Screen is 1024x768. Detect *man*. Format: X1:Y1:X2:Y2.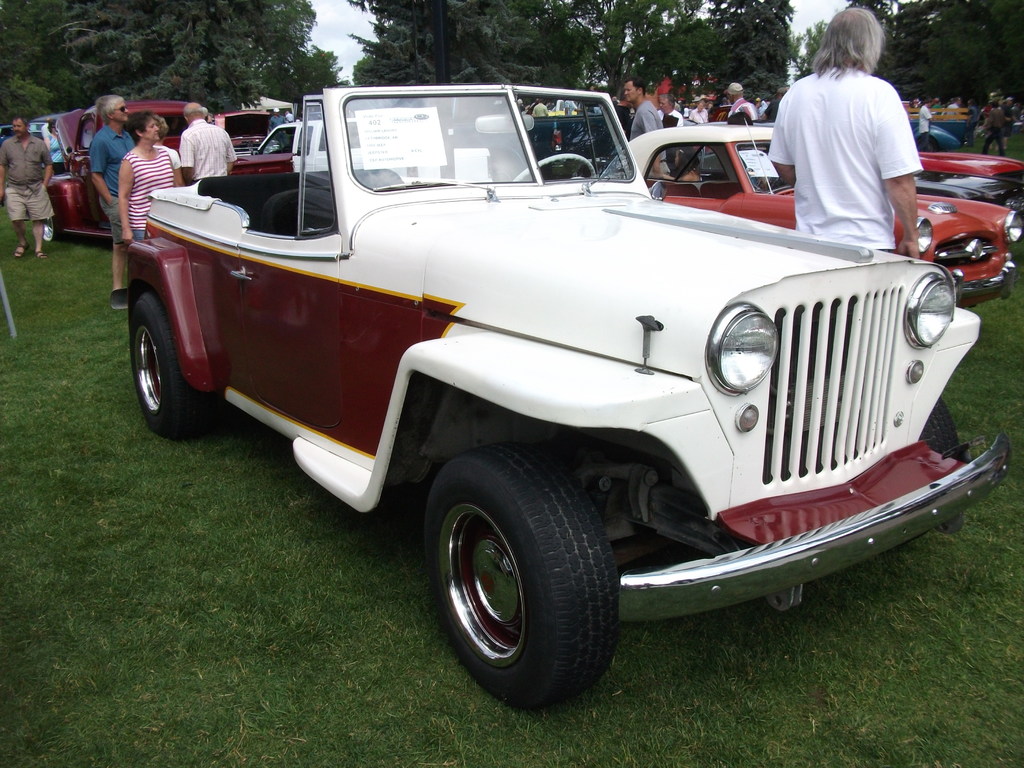
0:116:55:260.
